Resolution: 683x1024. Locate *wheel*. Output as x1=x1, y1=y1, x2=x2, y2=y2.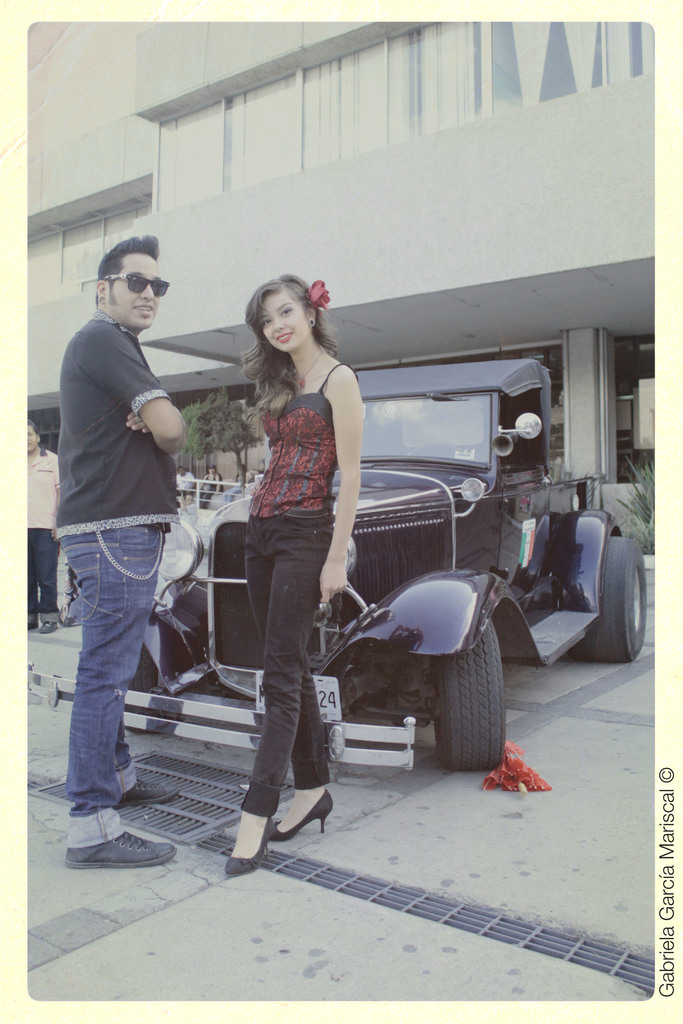
x1=451, y1=626, x2=516, y2=776.
